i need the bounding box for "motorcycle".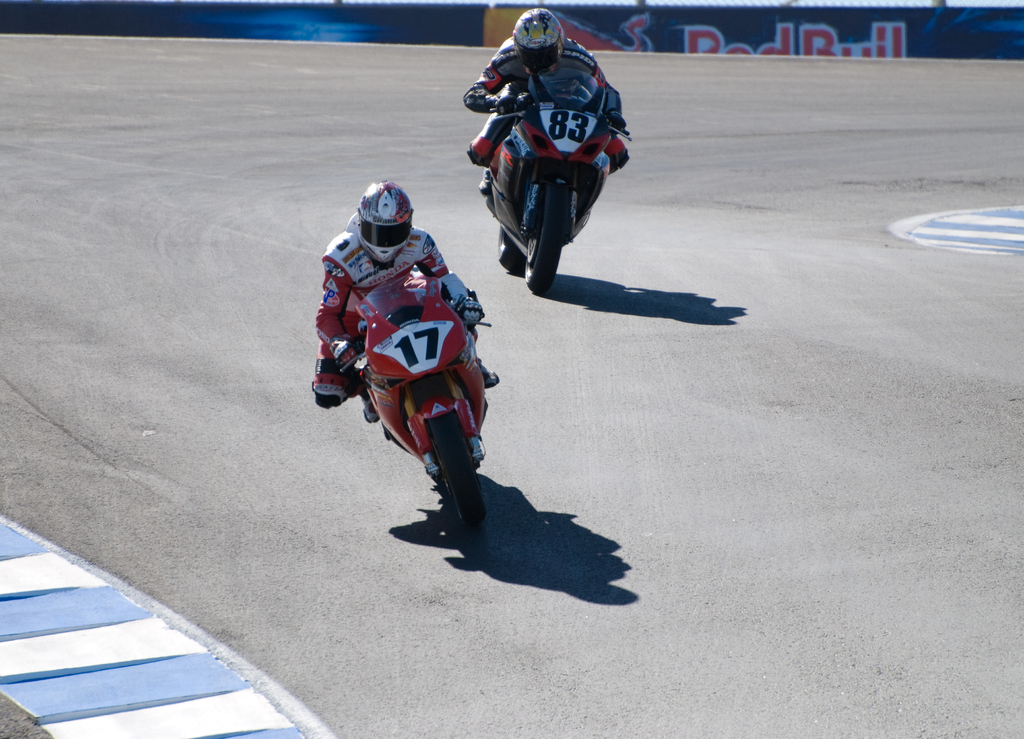
Here it is: left=461, top=51, right=632, bottom=275.
